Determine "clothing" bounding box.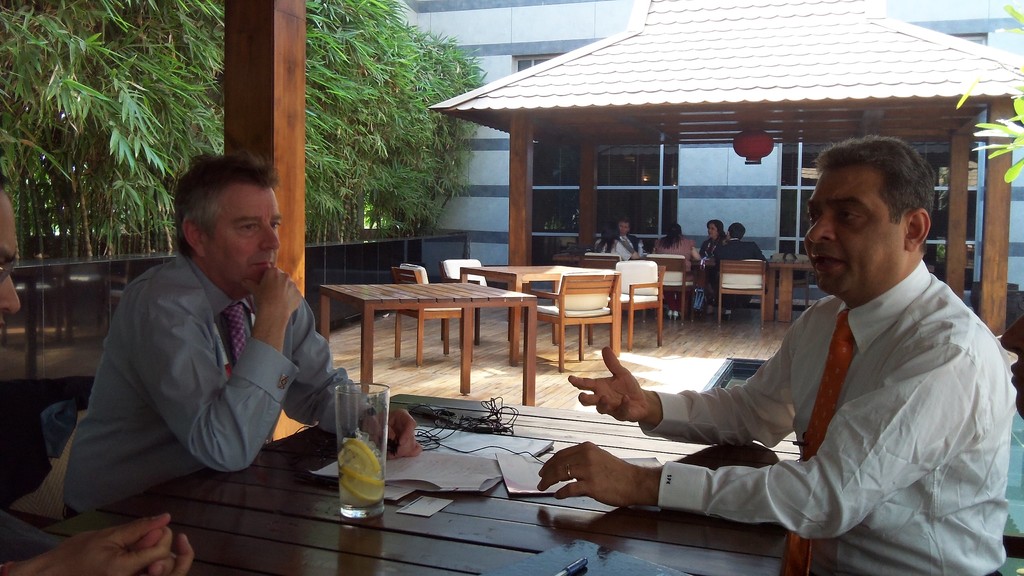
Determined: <box>710,237,764,296</box>.
